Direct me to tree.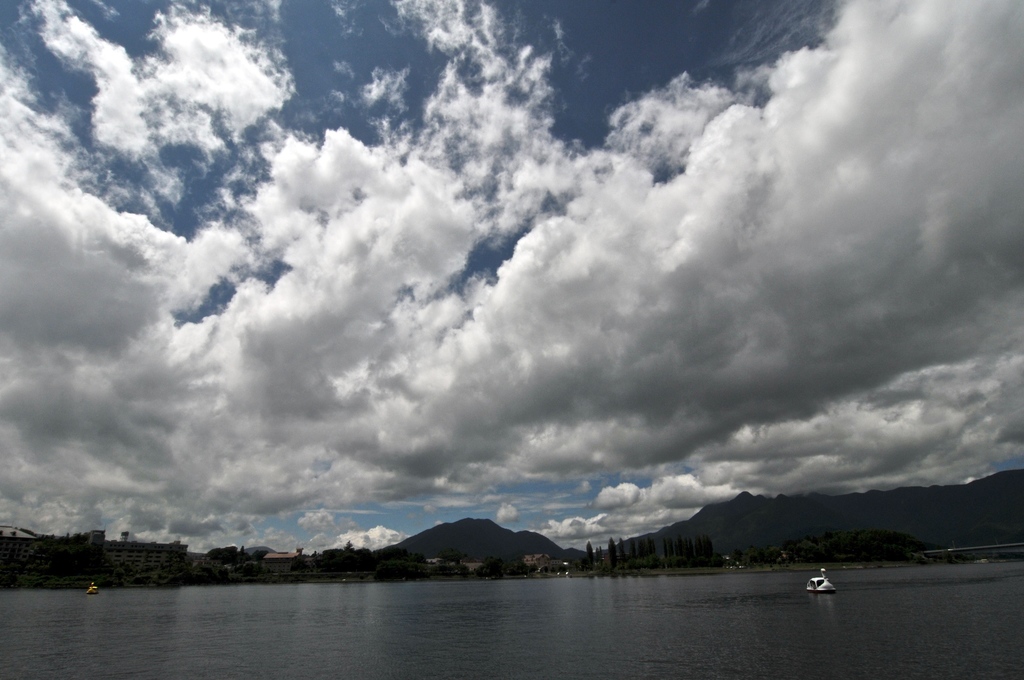
Direction: bbox=(707, 537, 710, 557).
